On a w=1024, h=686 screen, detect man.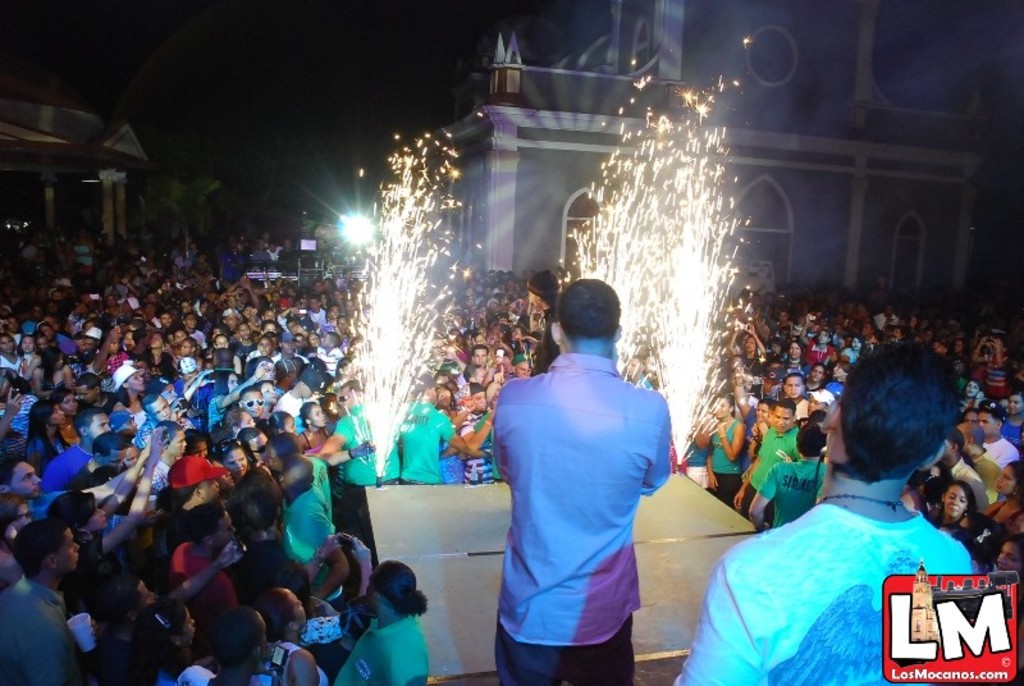
box(781, 370, 822, 425).
